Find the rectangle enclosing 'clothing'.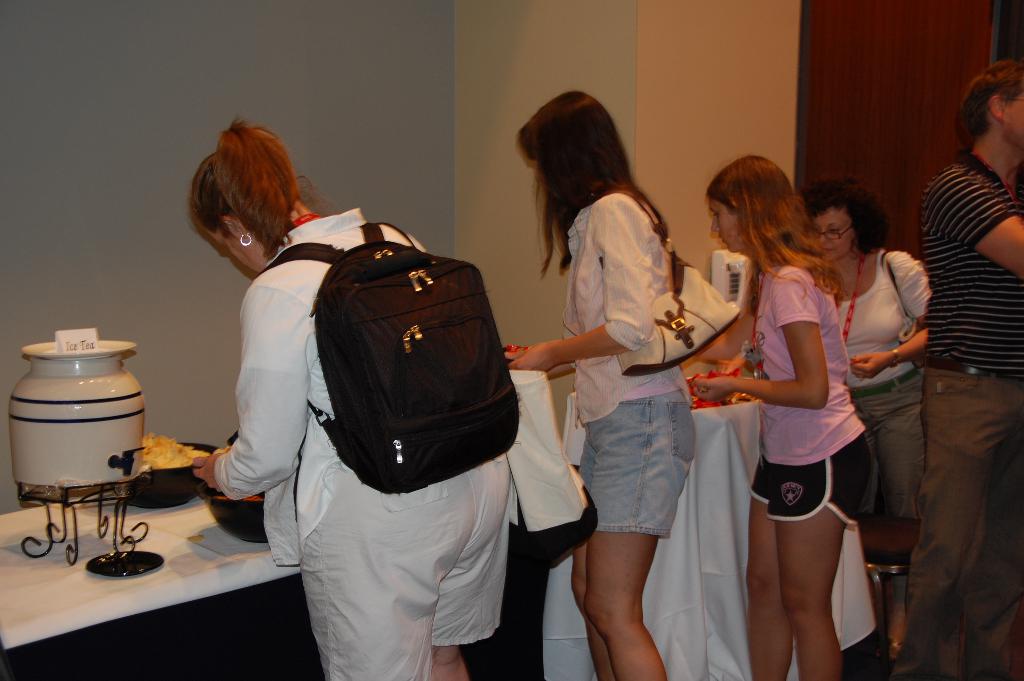
[x1=565, y1=188, x2=703, y2=531].
